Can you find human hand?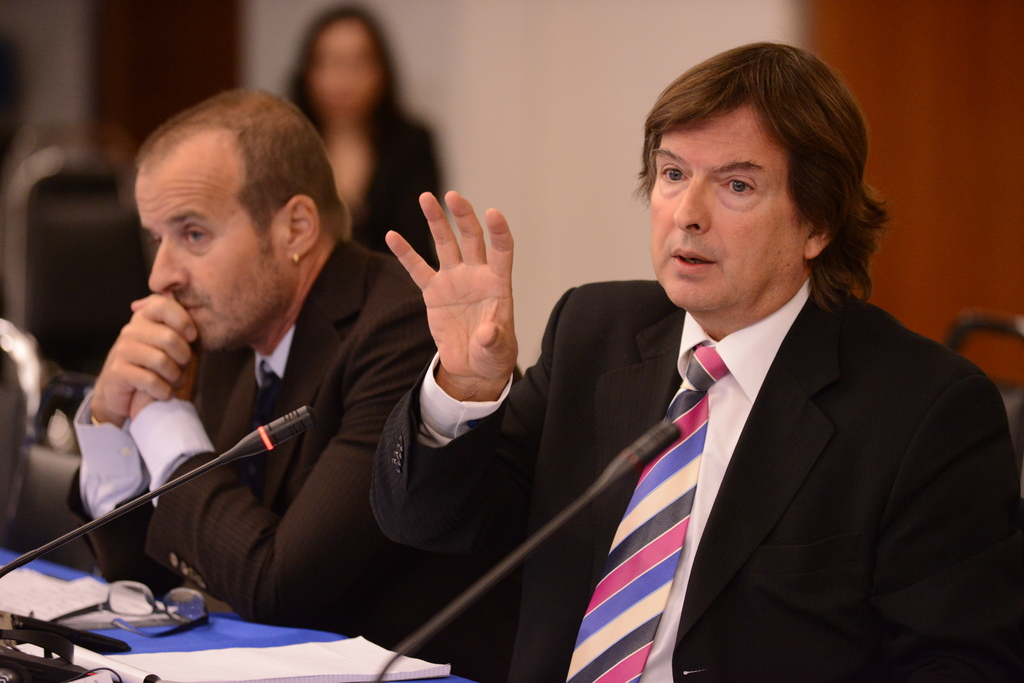
Yes, bounding box: (left=404, top=201, right=534, bottom=405).
